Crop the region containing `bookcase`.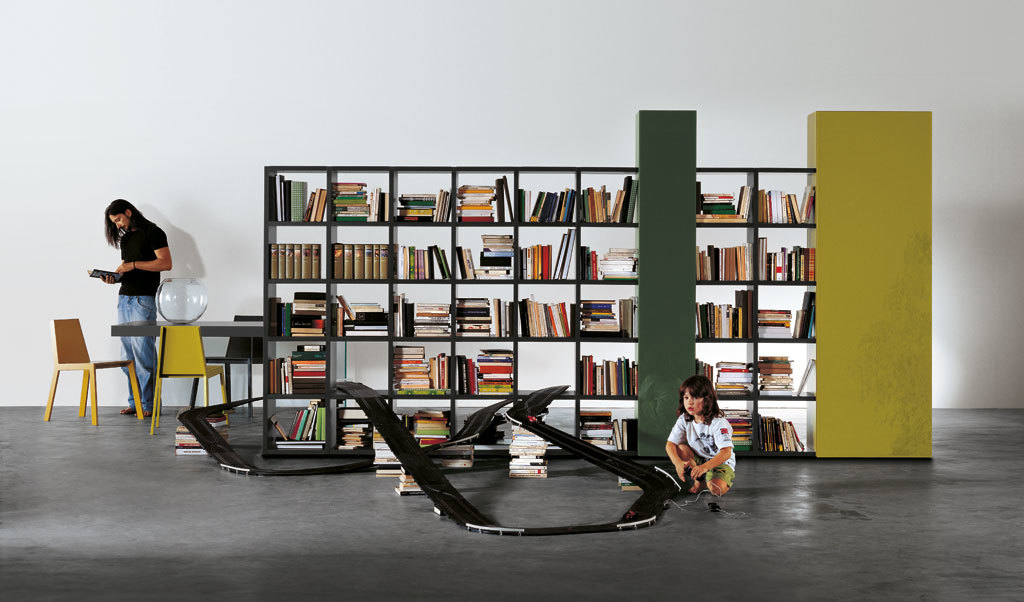
Crop region: 261/109/932/463.
